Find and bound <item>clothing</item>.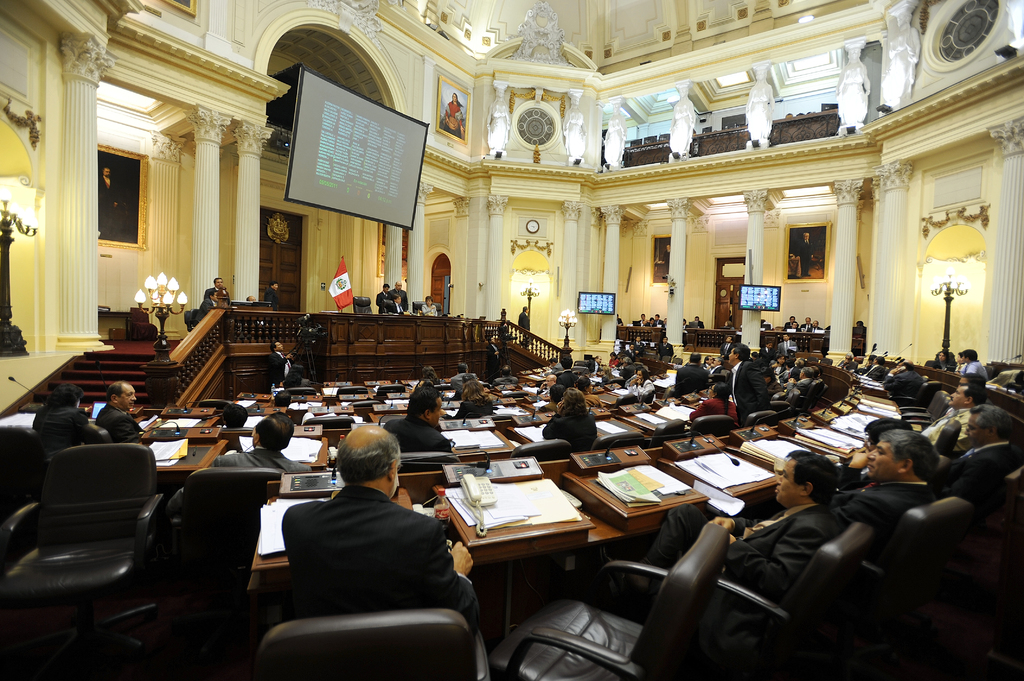
Bound: [left=607, top=352, right=617, bottom=368].
